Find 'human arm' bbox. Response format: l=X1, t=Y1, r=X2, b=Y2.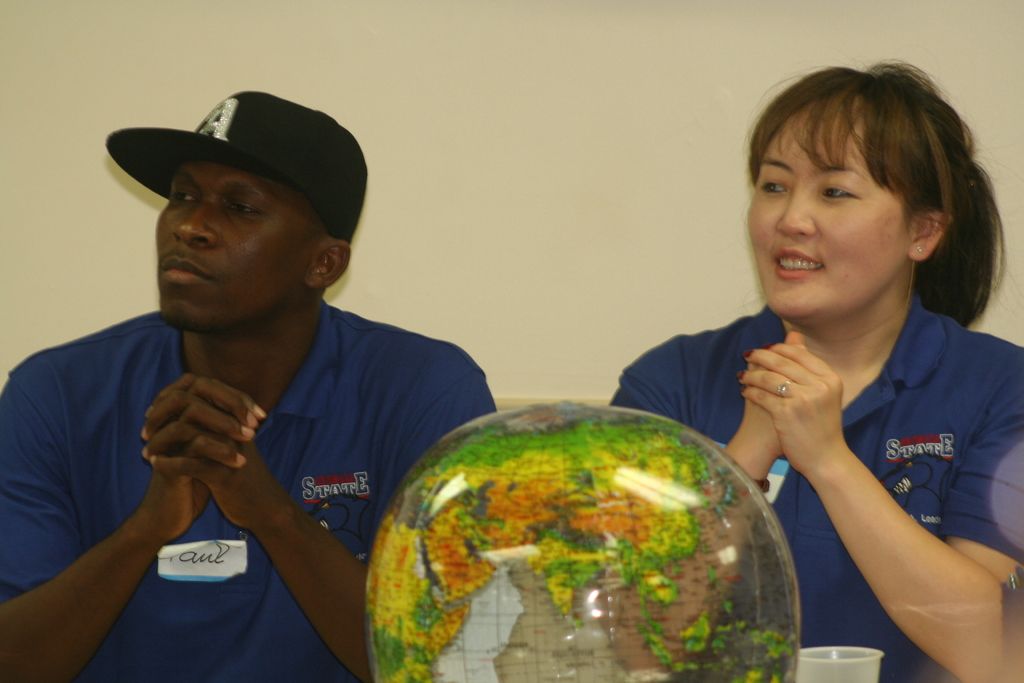
l=588, t=341, r=803, b=682.
